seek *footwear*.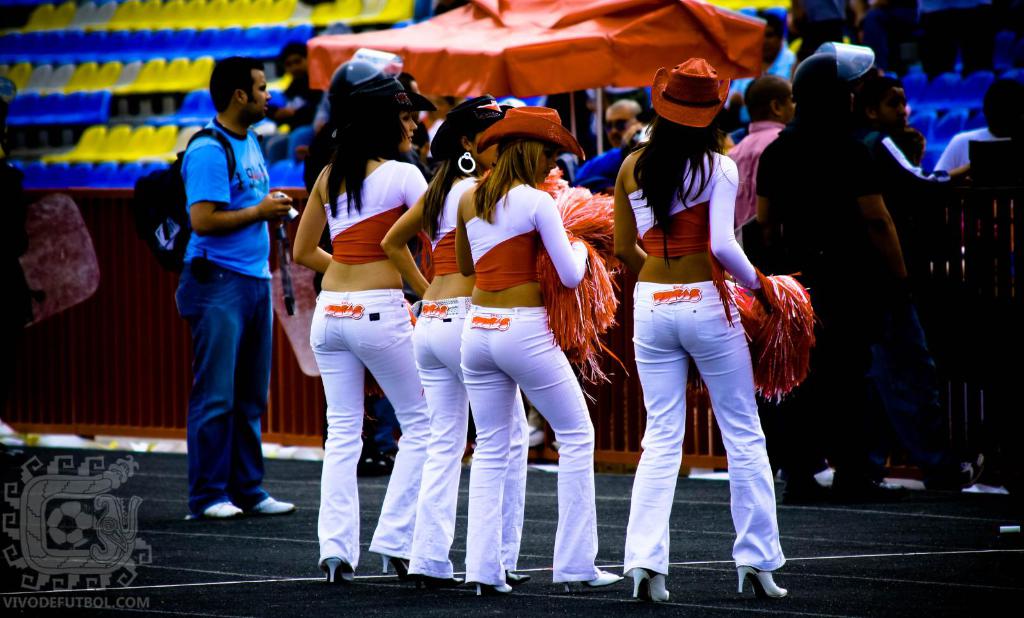
{"left": 312, "top": 557, "right": 356, "bottom": 585}.
